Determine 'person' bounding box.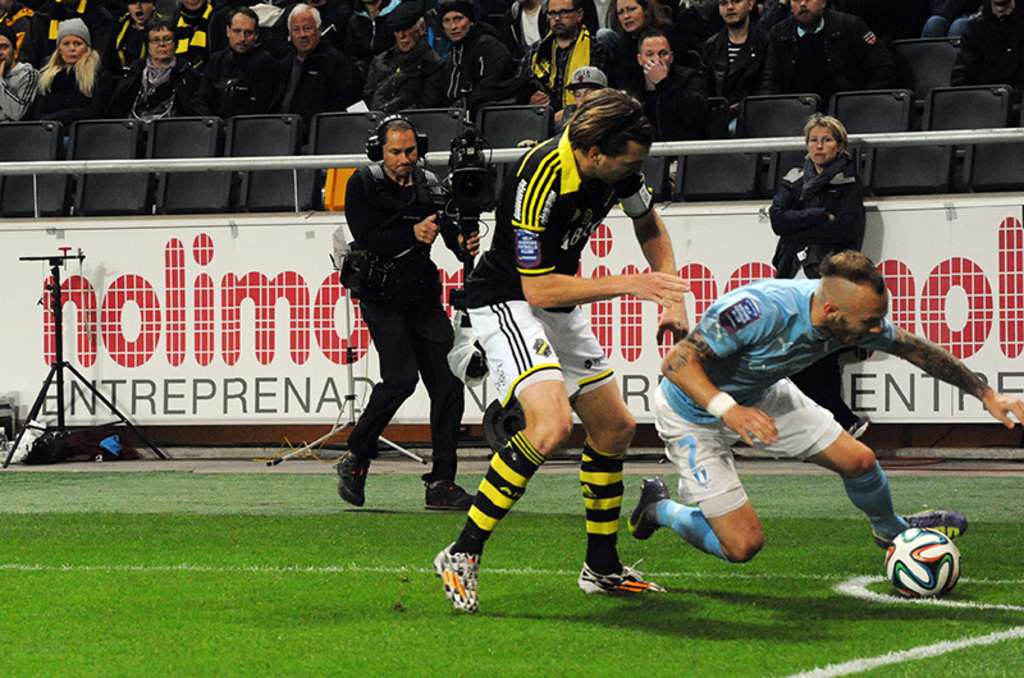
Determined: {"left": 0, "top": 24, "right": 37, "bottom": 120}.
